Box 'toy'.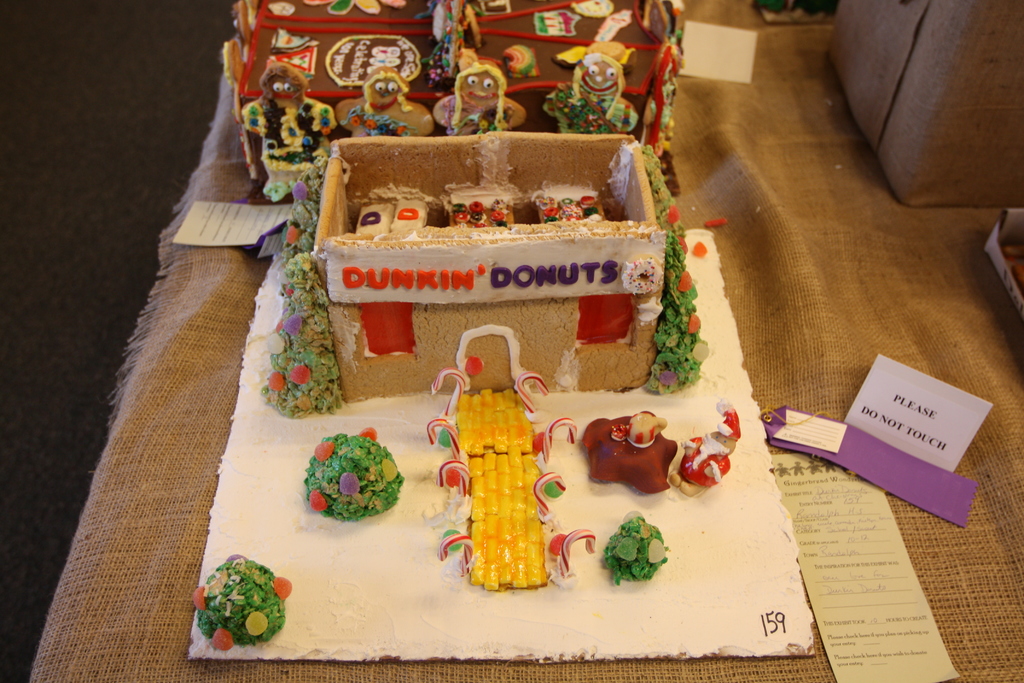
l=634, t=37, r=679, b=158.
